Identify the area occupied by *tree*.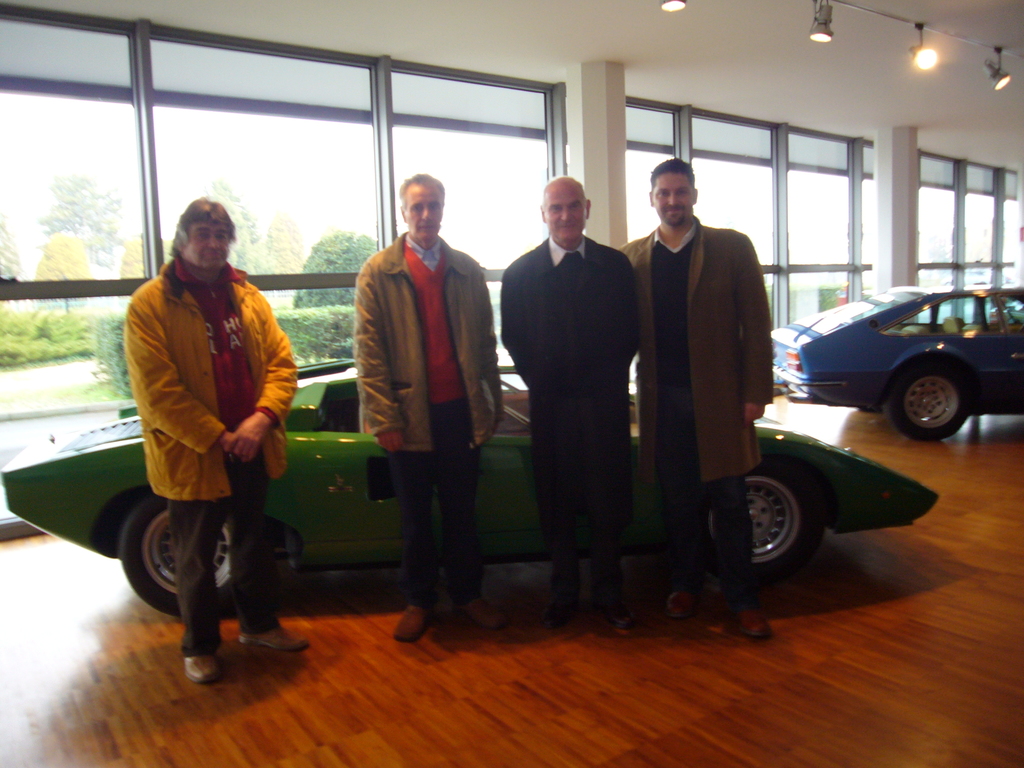
Area: locate(263, 207, 306, 280).
